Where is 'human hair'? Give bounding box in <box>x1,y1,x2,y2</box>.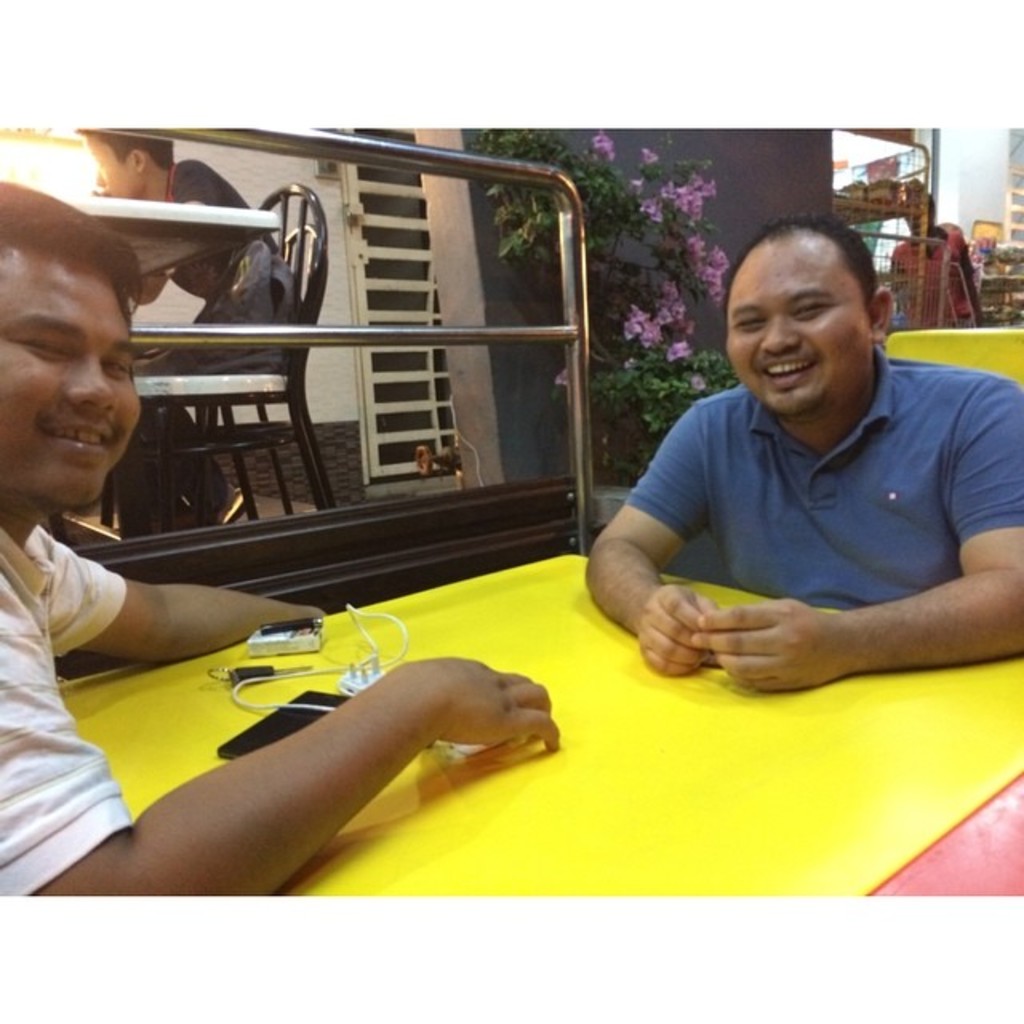
<box>93,133,178,170</box>.
